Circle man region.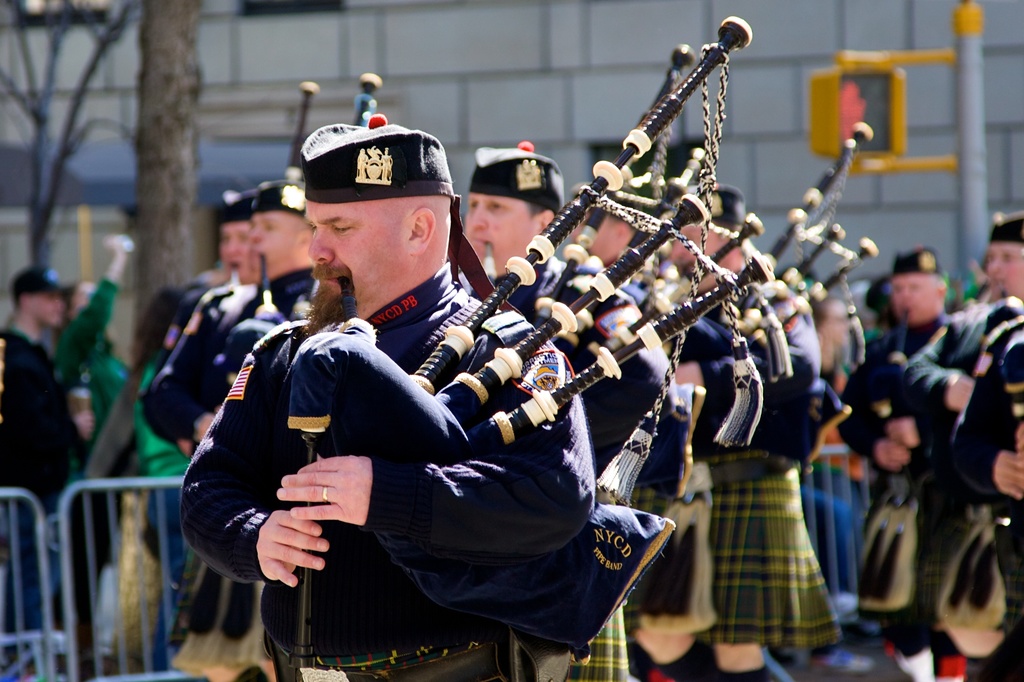
Region: [672, 190, 843, 681].
